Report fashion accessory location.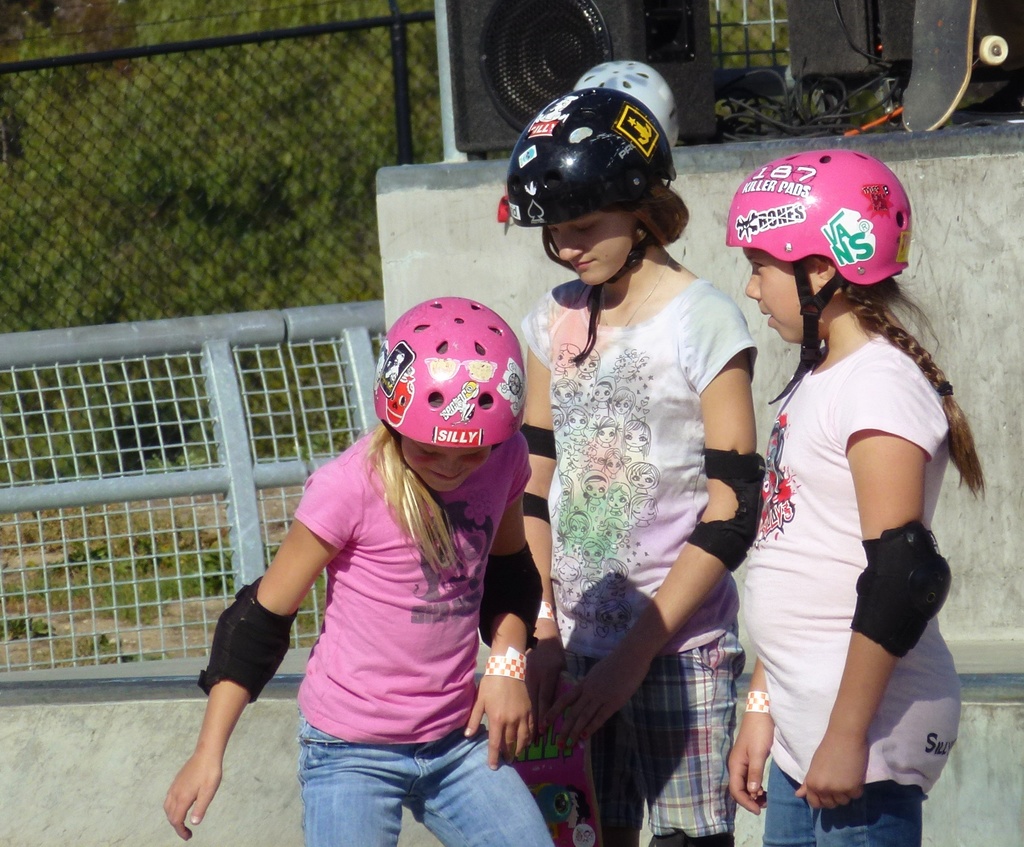
Report: crop(636, 227, 646, 235).
